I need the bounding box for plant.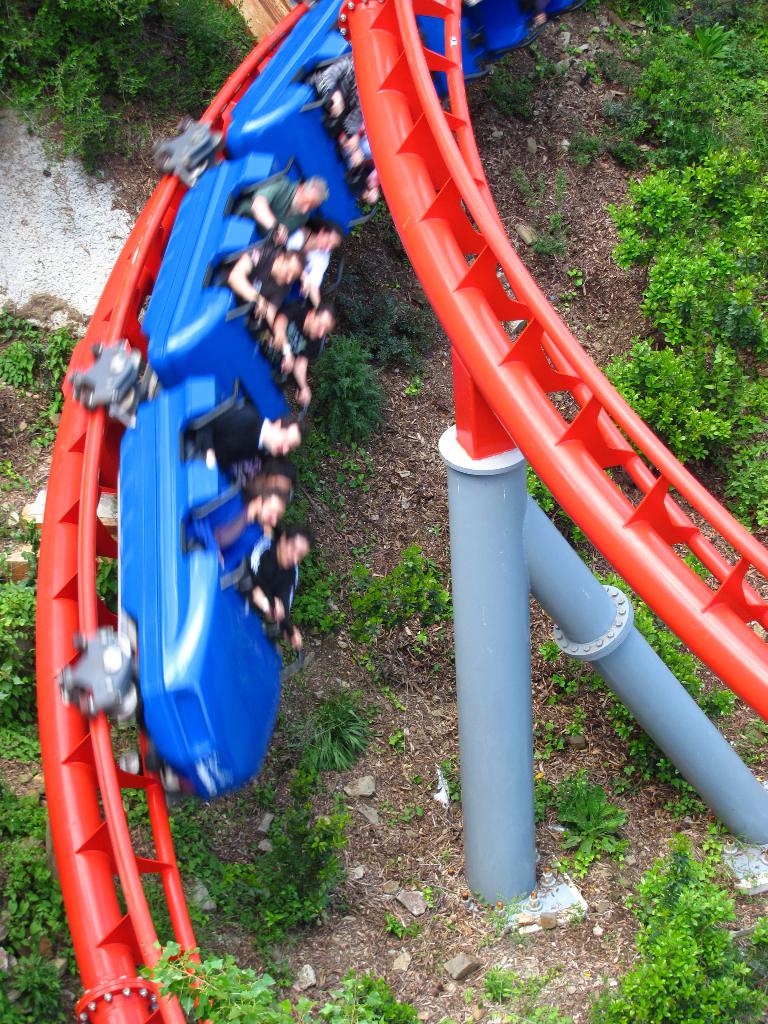
Here it is: bbox=(513, 104, 579, 248).
